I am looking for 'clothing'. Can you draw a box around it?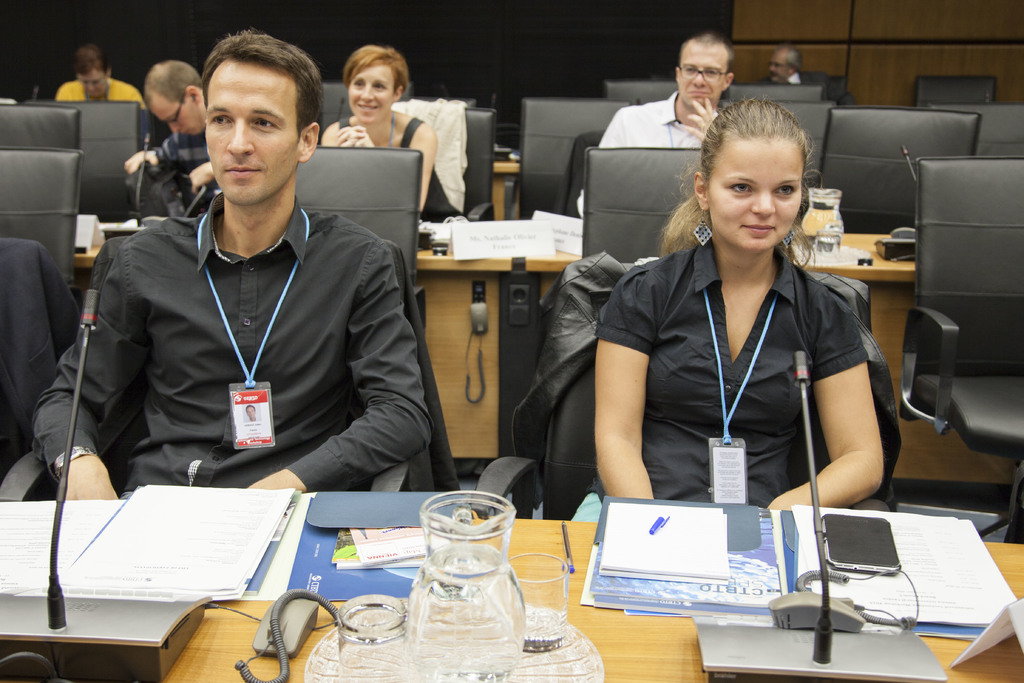
Sure, the bounding box is <bbox>576, 89, 720, 219</bbox>.
